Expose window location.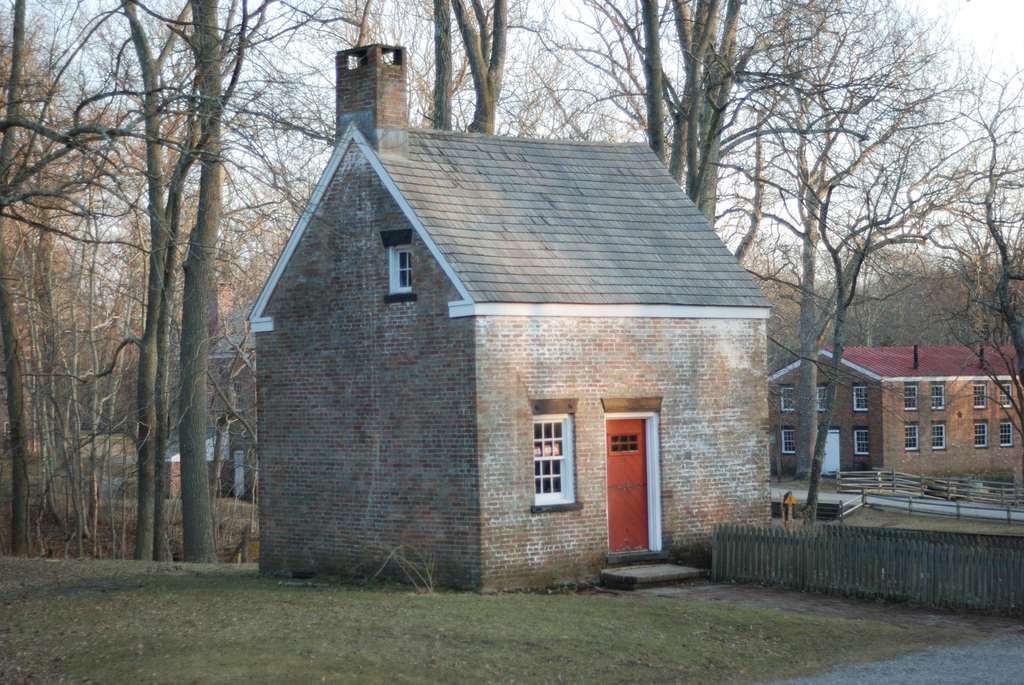
Exposed at (left=390, top=248, right=409, bottom=292).
